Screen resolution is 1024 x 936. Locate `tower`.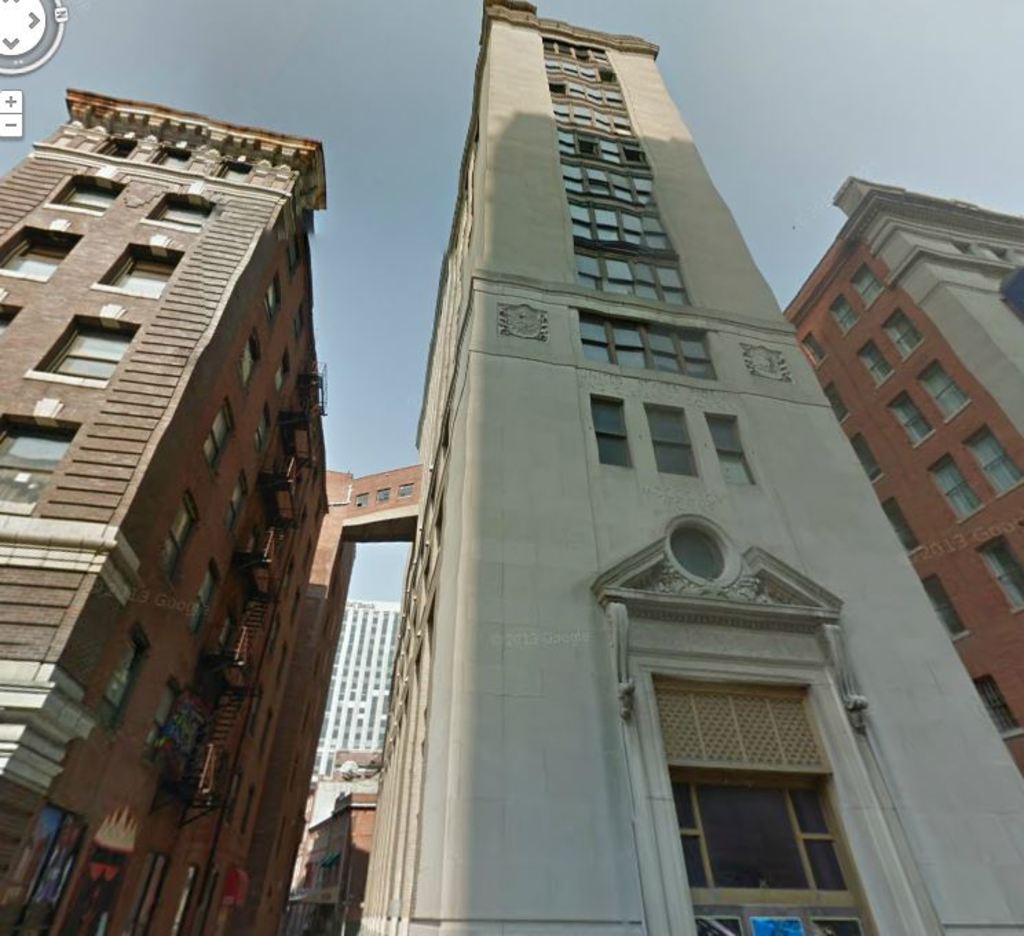
{"x1": 786, "y1": 127, "x2": 1023, "y2": 782}.
